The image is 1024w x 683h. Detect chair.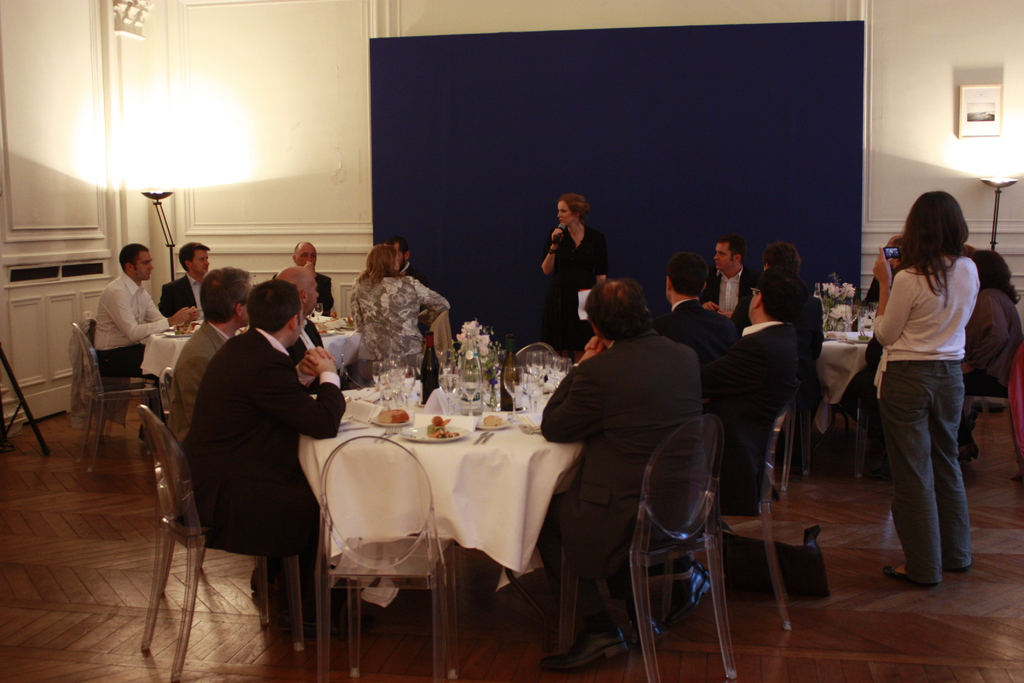
Detection: 950/343/1023/477.
